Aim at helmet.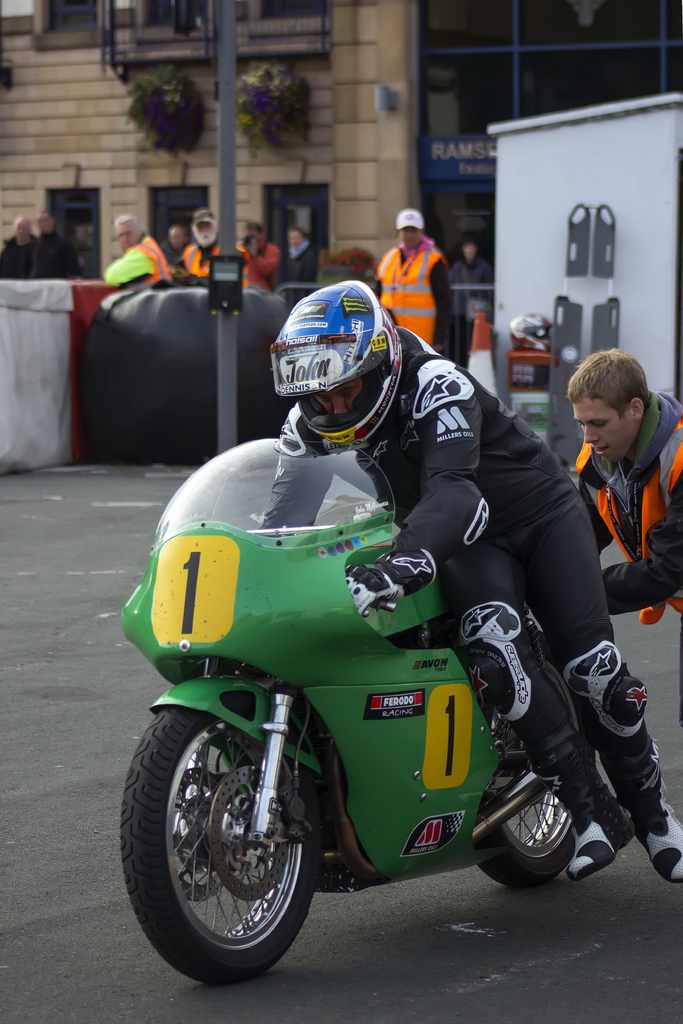
Aimed at [left=499, top=314, right=555, bottom=349].
